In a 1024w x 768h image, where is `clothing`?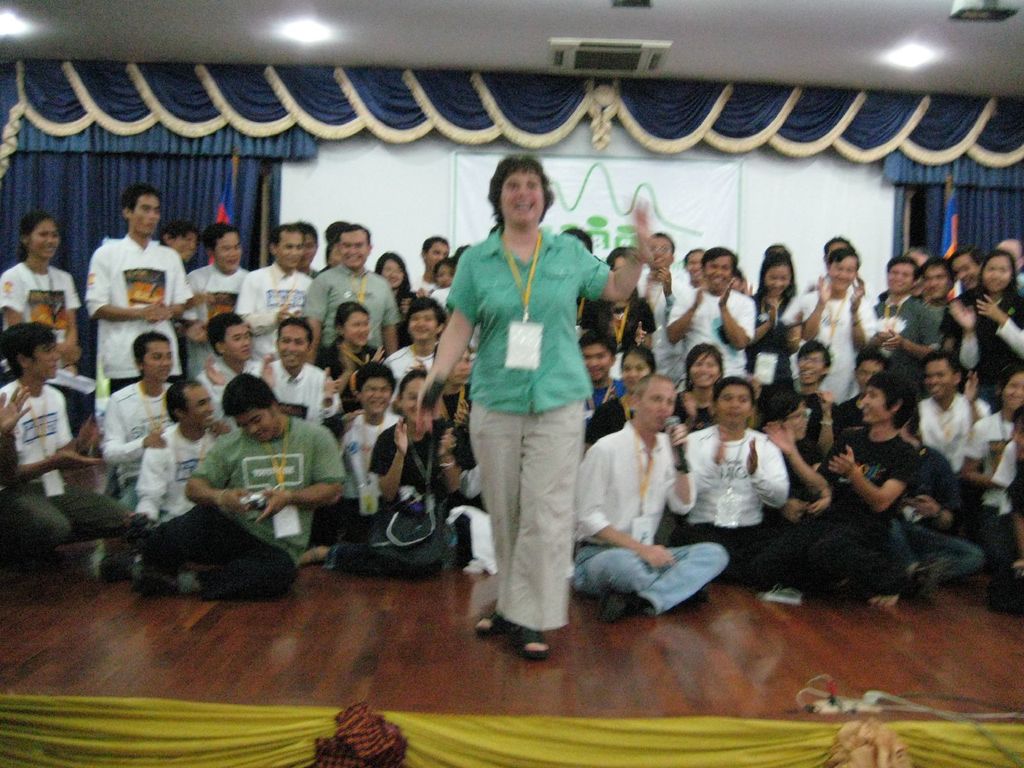
left=0, top=260, right=81, bottom=364.
